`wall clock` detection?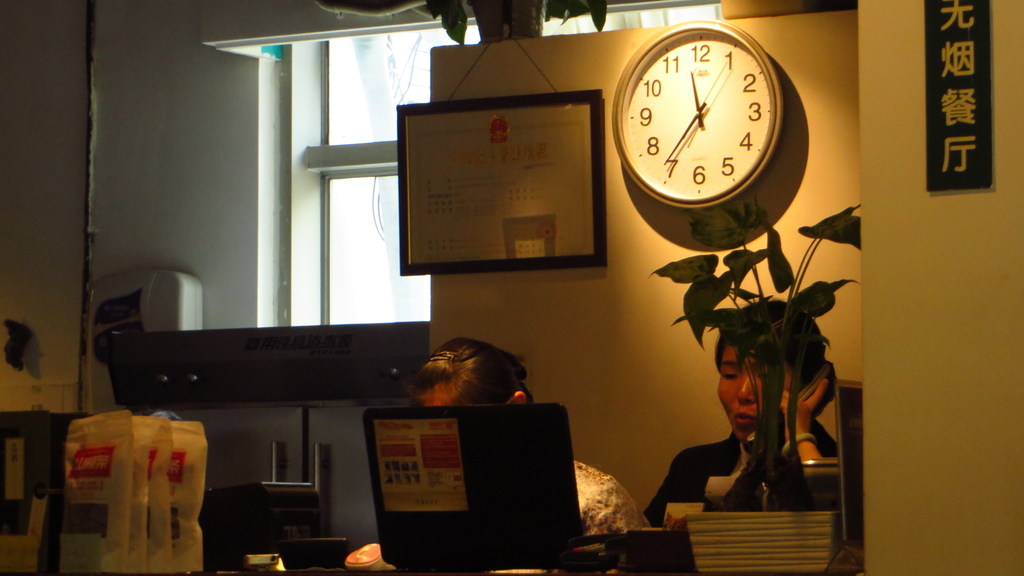
bbox=(630, 31, 779, 219)
